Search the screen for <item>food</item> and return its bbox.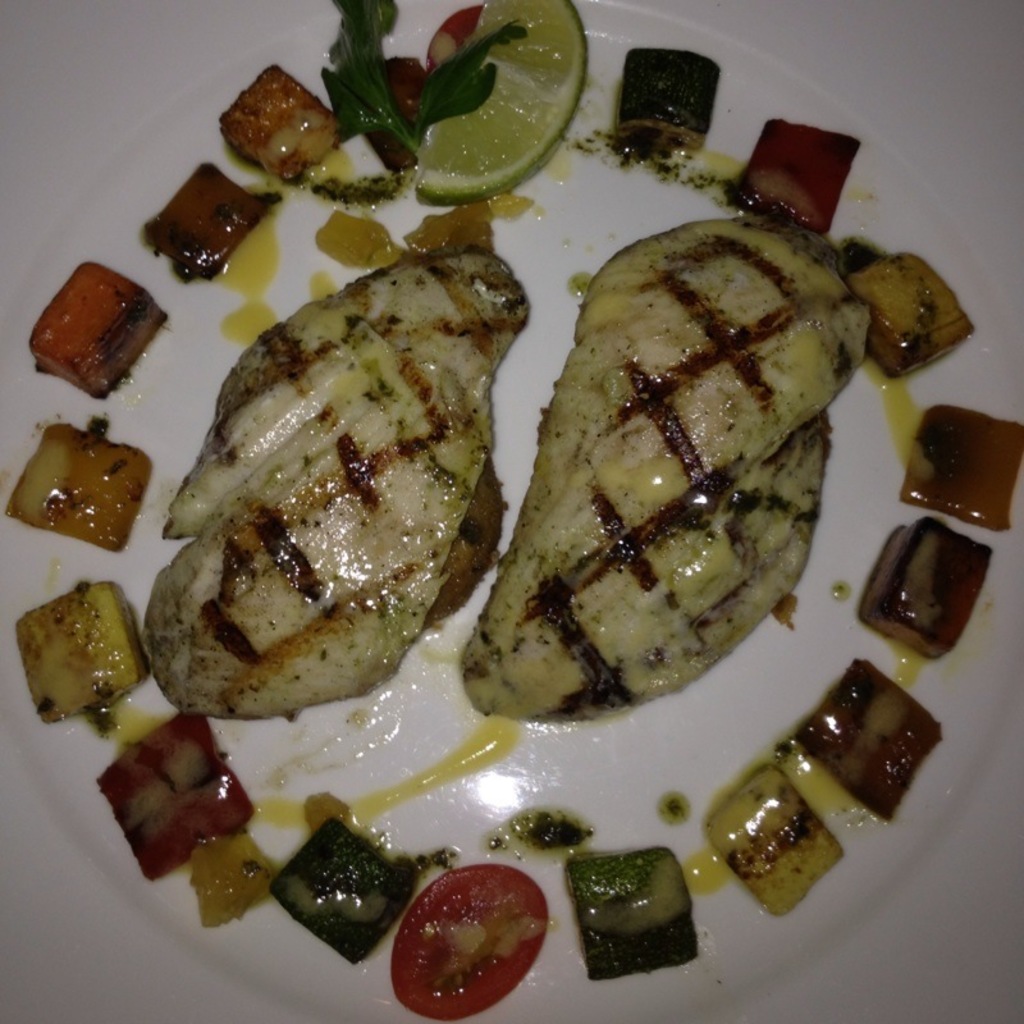
Found: (left=271, top=818, right=433, bottom=968).
